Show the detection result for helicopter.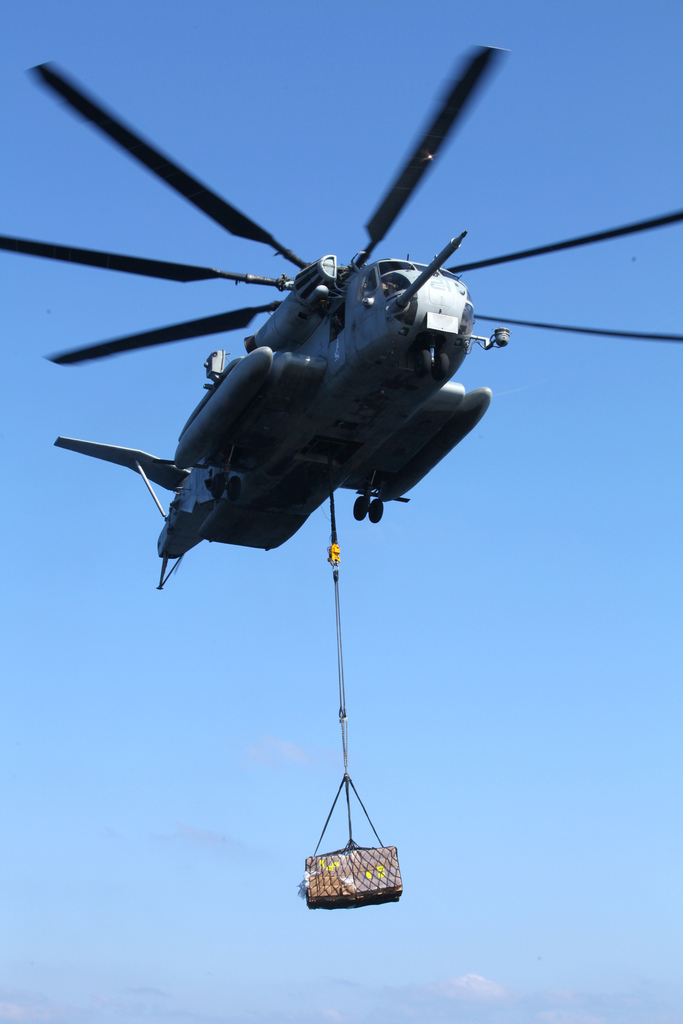
[0,31,644,610].
